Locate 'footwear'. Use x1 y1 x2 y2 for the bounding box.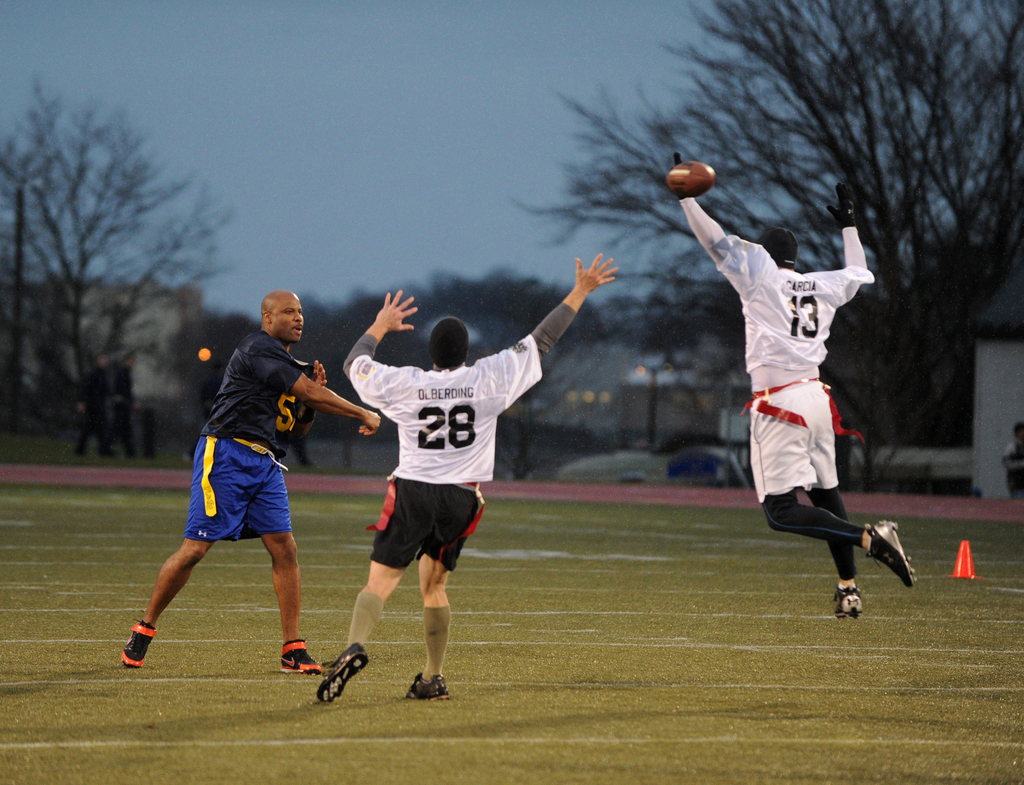
408 675 449 700.
